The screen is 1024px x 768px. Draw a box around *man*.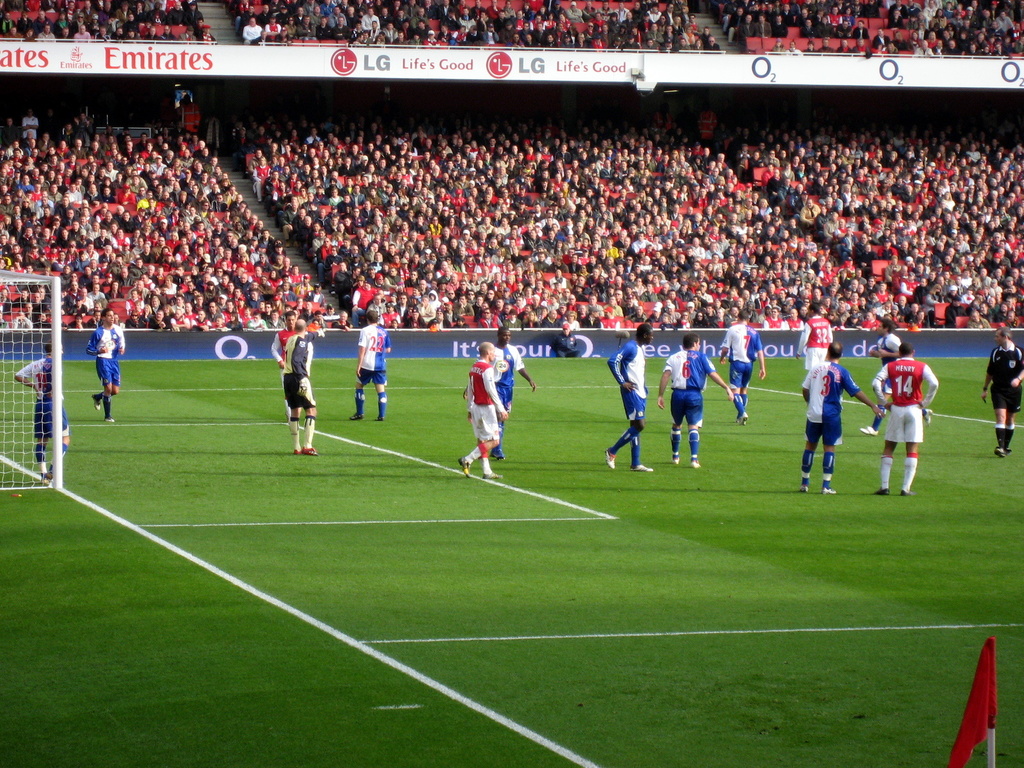
216,277,230,294.
